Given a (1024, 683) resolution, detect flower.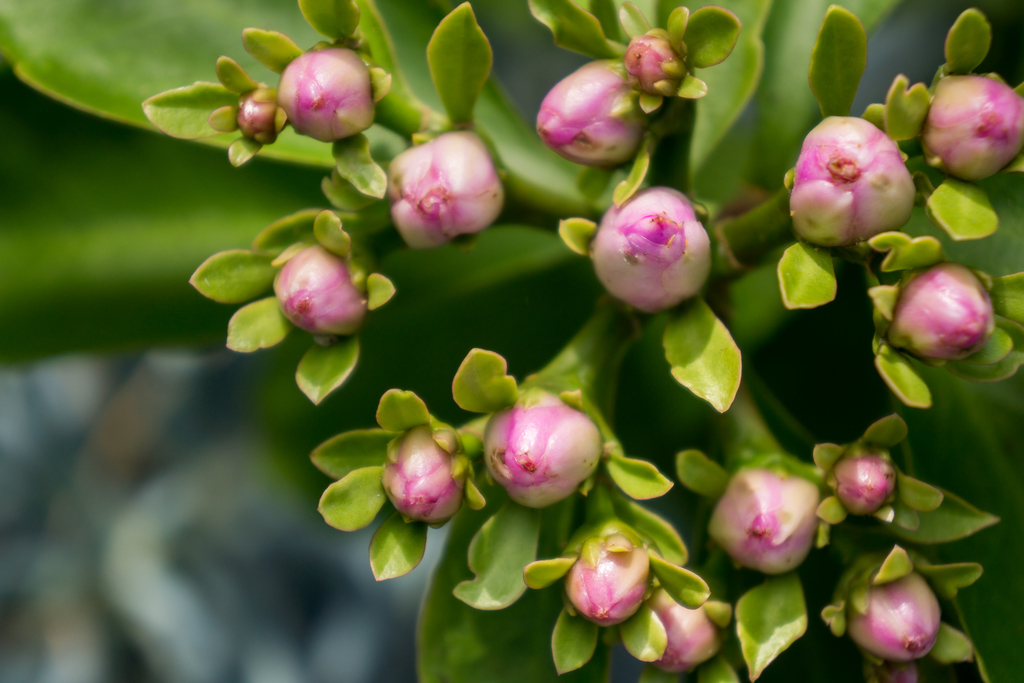
Rect(538, 56, 655, 165).
